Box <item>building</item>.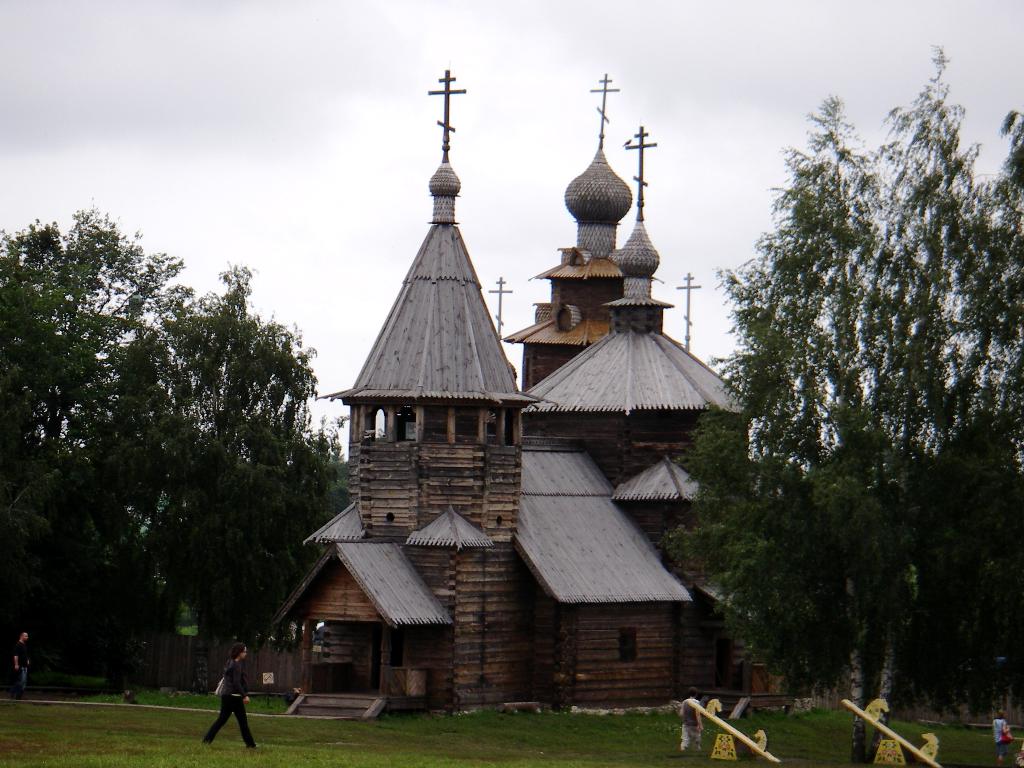
{"left": 267, "top": 76, "right": 760, "bottom": 712}.
